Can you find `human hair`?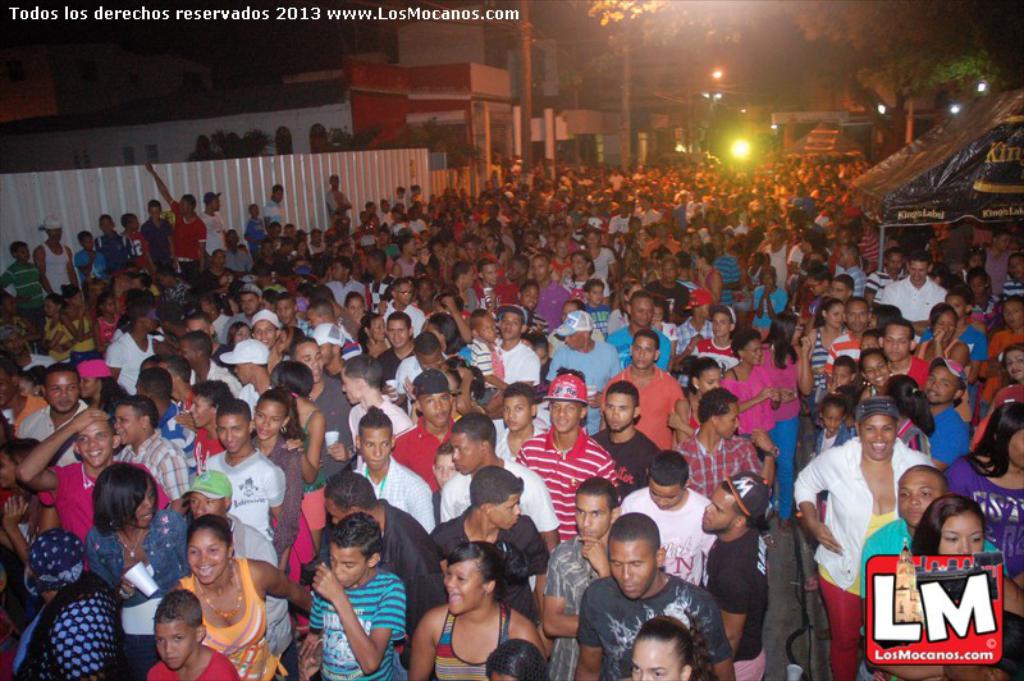
Yes, bounding box: {"x1": 326, "y1": 512, "x2": 389, "y2": 561}.
